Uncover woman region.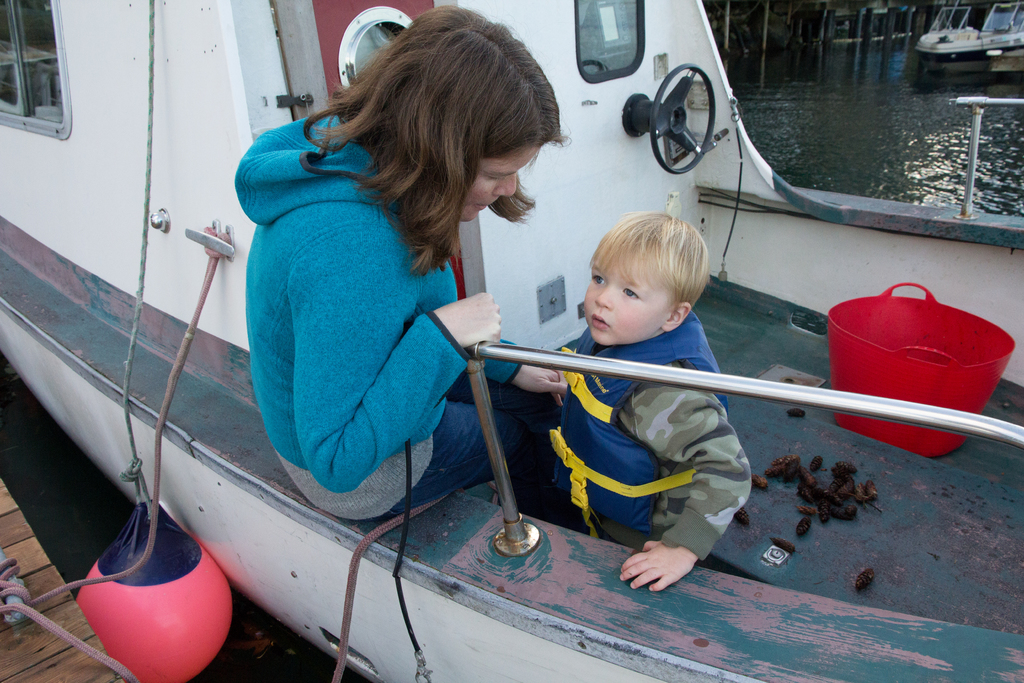
Uncovered: box(218, 37, 593, 556).
